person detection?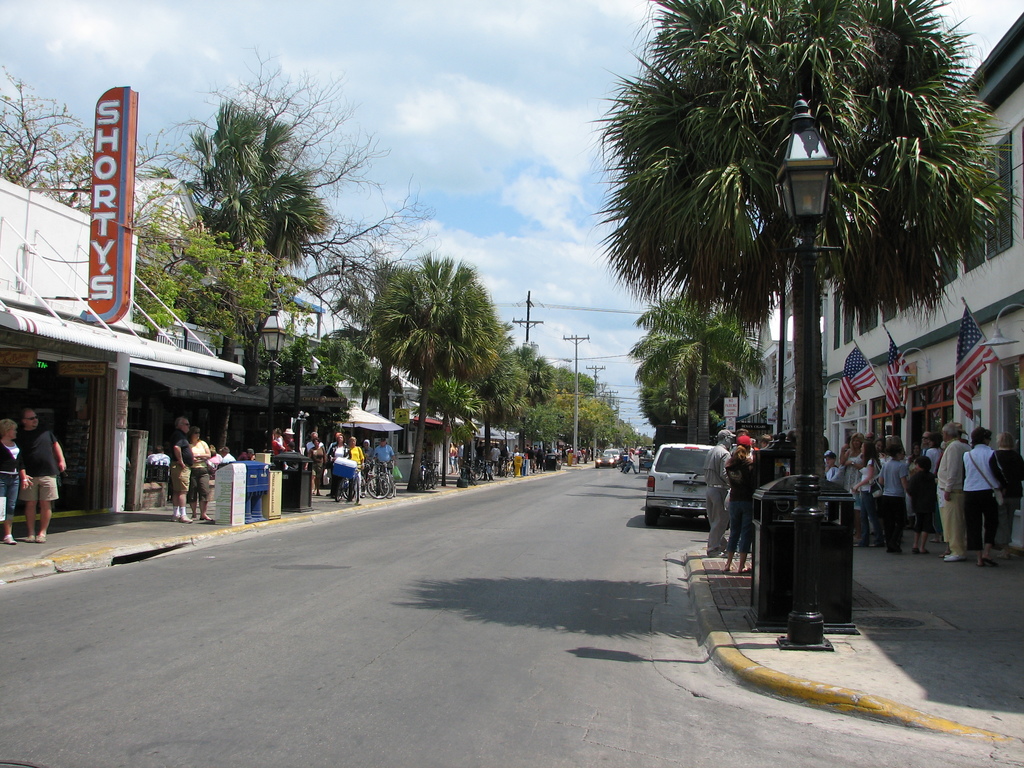
box=[170, 416, 192, 524]
